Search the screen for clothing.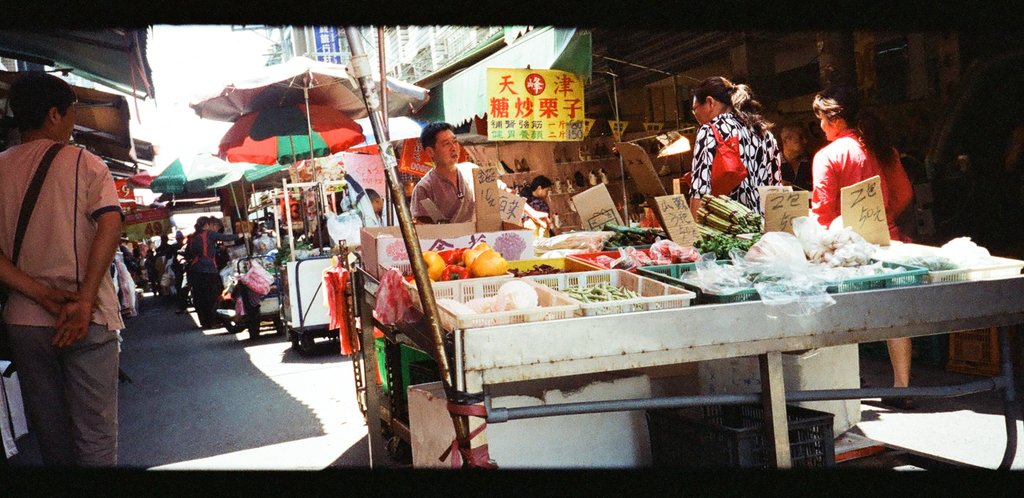
Found at select_region(813, 107, 899, 224).
